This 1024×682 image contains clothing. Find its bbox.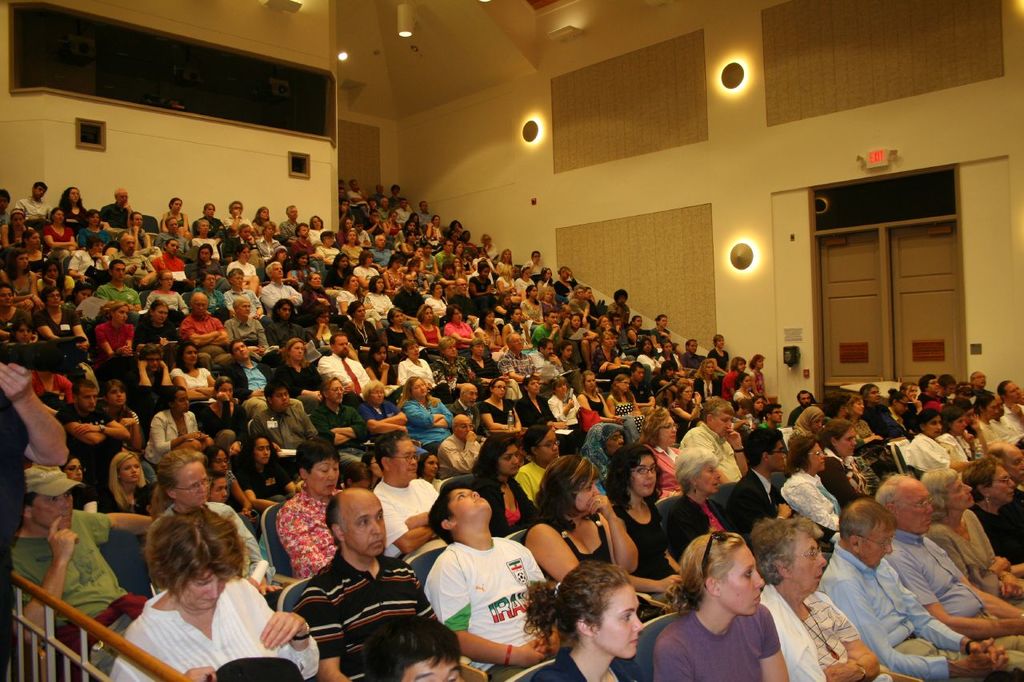
select_region(344, 317, 378, 349).
